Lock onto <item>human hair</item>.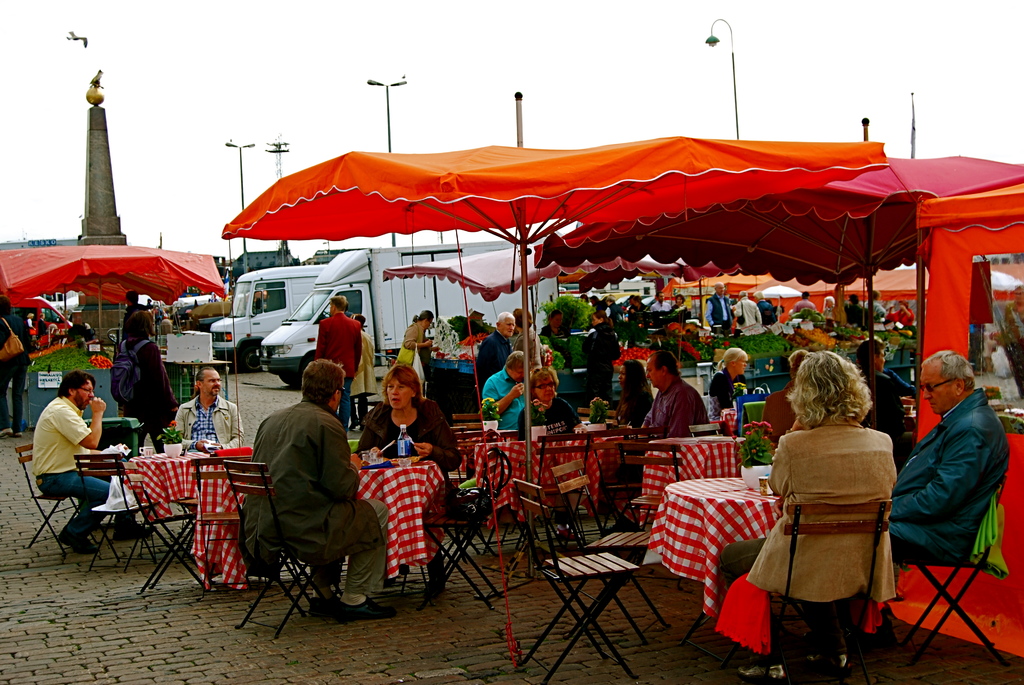
Locked: detection(125, 290, 137, 302).
